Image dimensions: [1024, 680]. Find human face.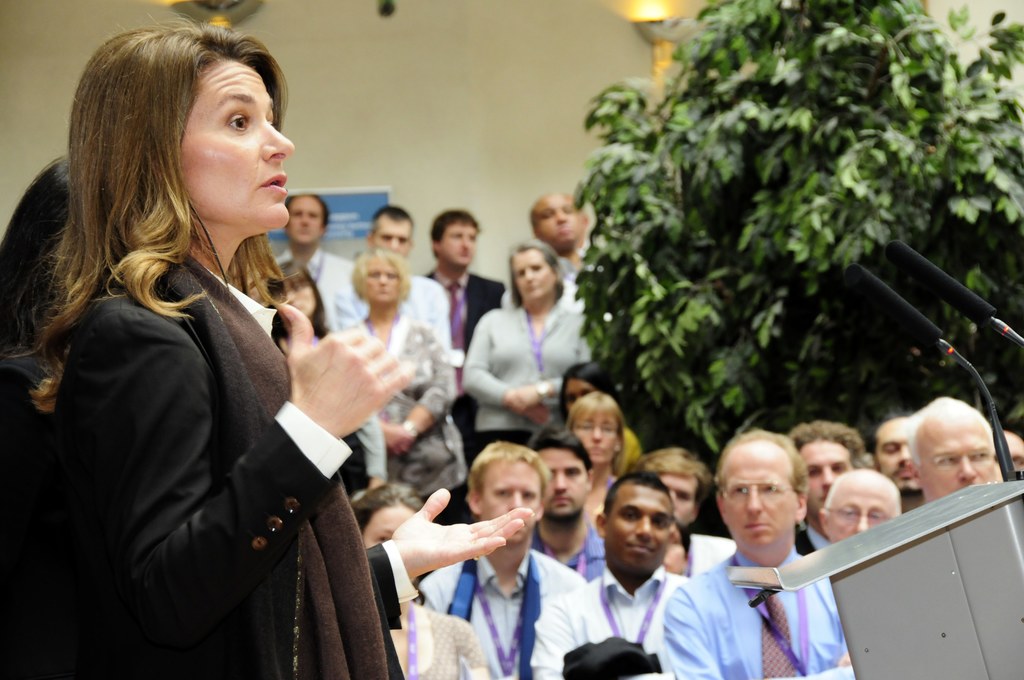
crop(481, 461, 541, 538).
